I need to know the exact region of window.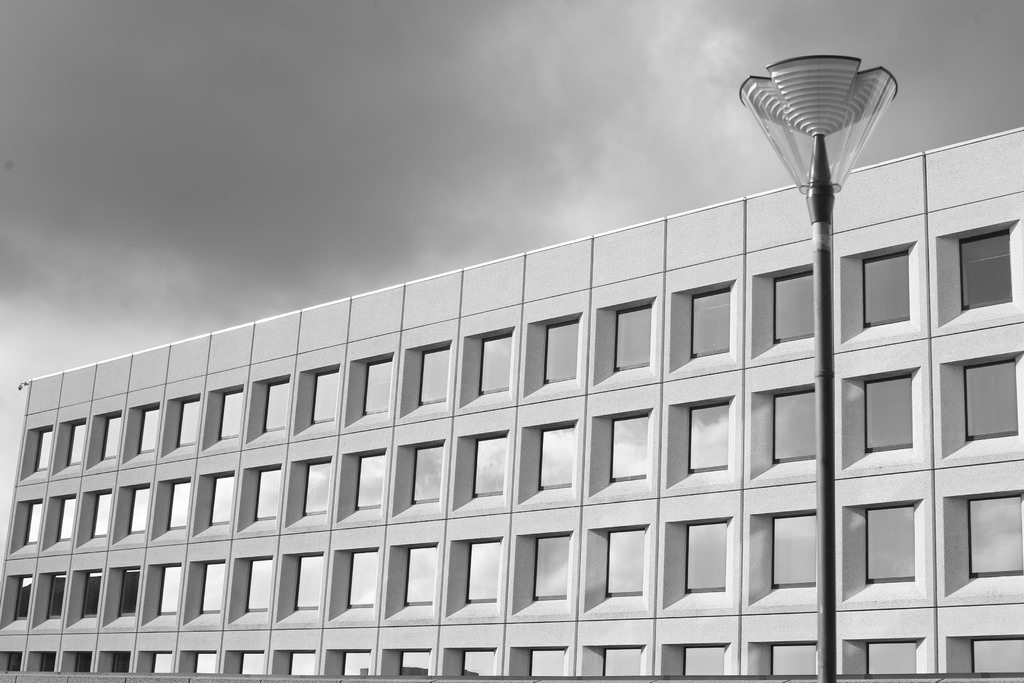
Region: 246:559:271:613.
